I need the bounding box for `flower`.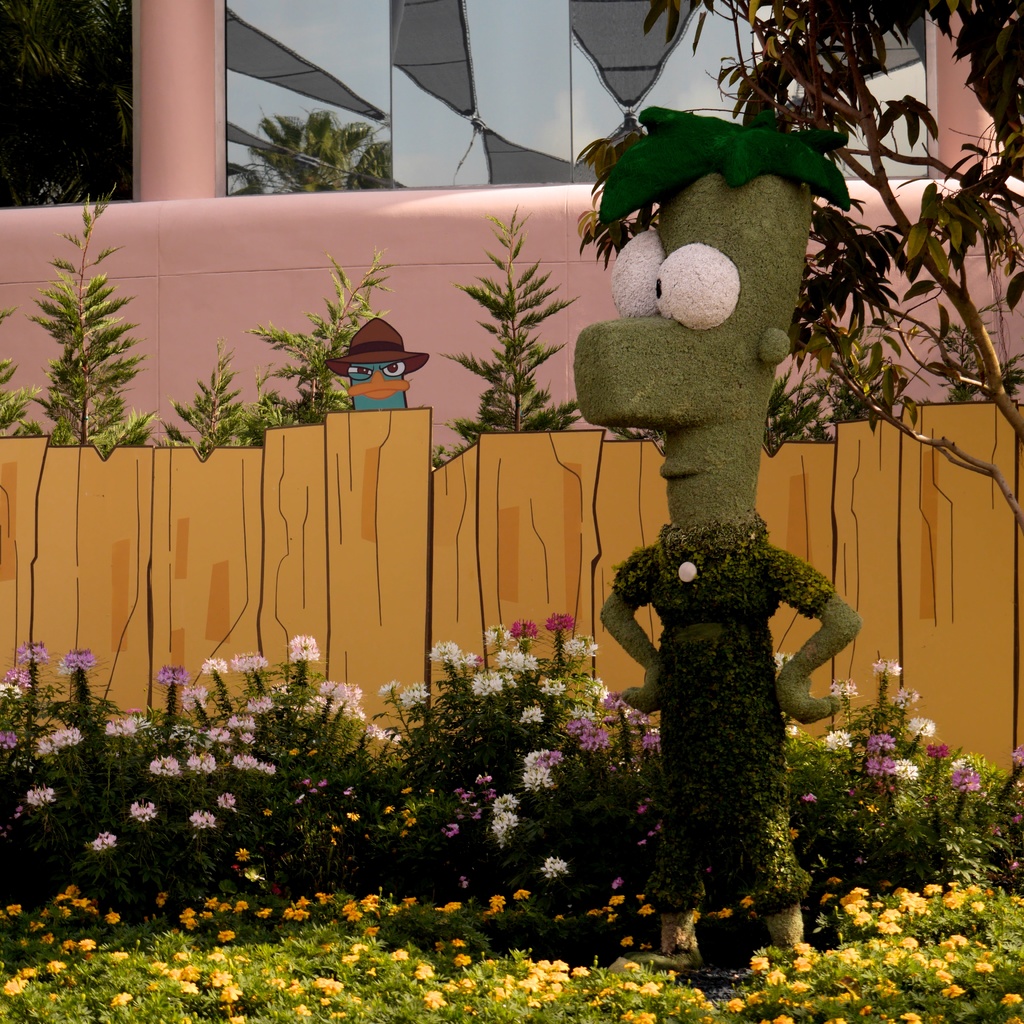
Here it is: {"x1": 310, "y1": 749, "x2": 316, "y2": 755}.
